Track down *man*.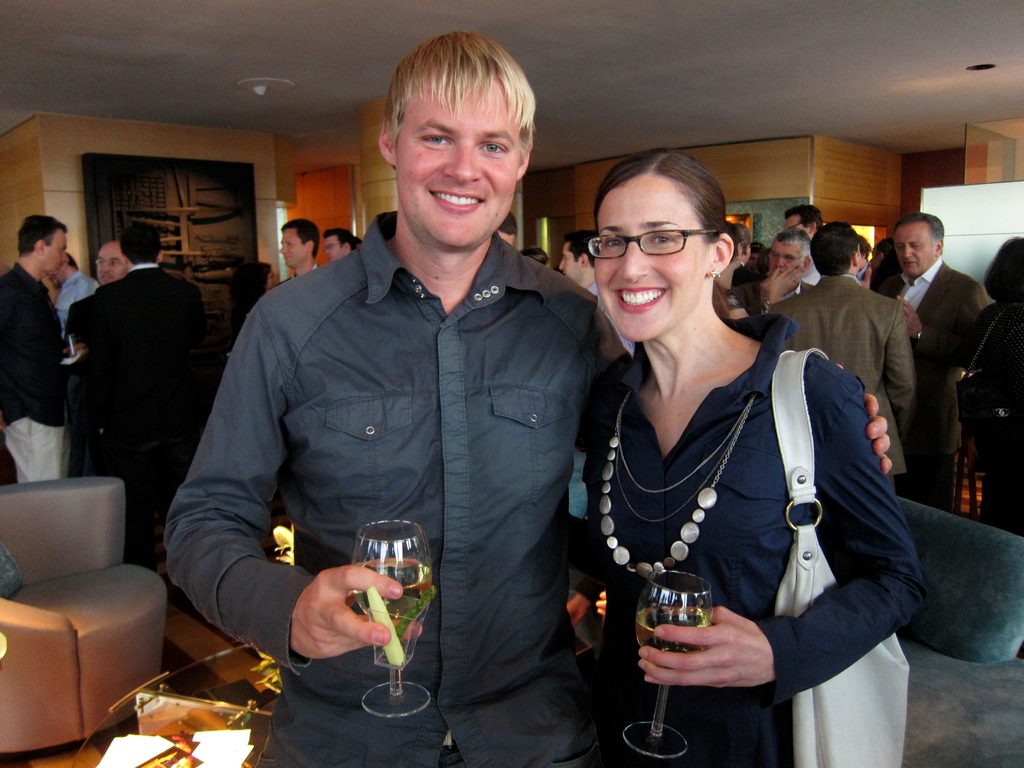
Tracked to [left=884, top=208, right=993, bottom=511].
